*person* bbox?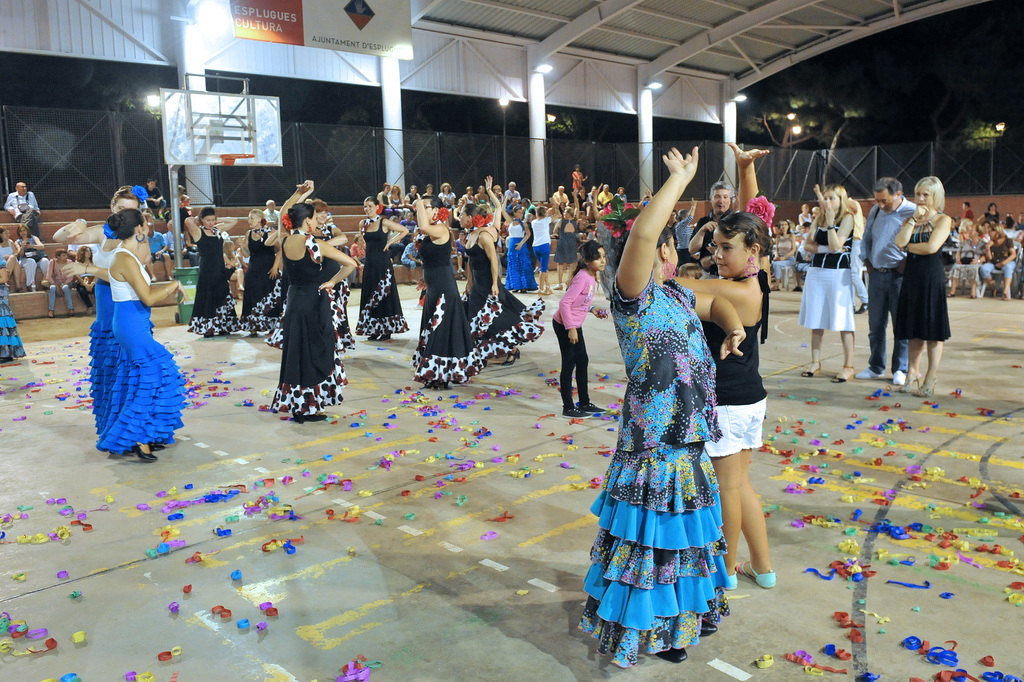
(13,222,50,292)
